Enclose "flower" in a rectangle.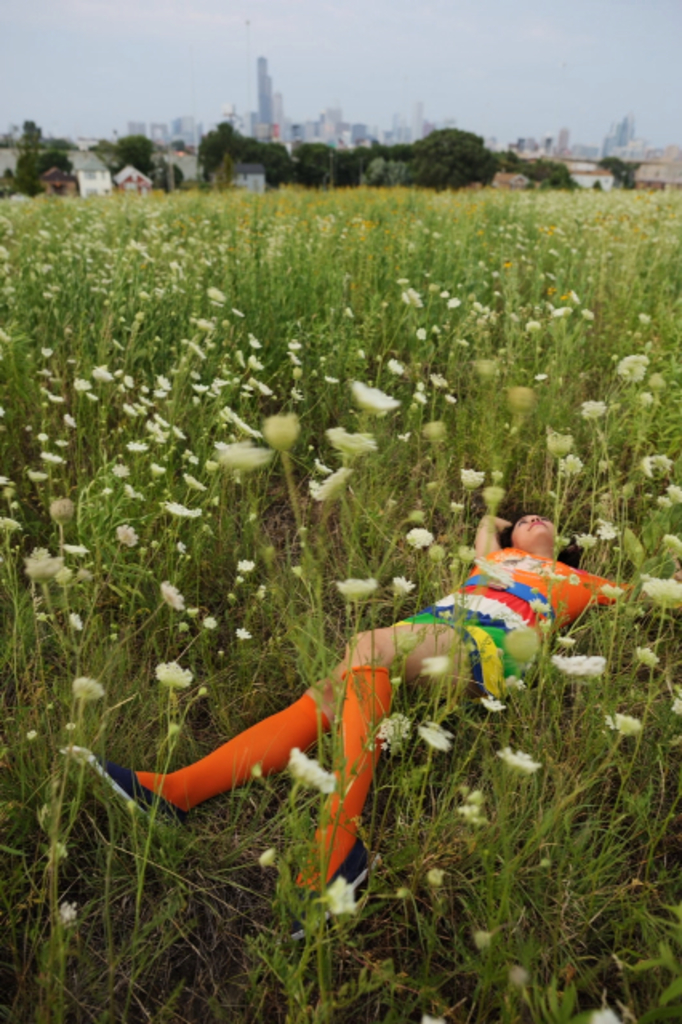
[583,403,615,421].
